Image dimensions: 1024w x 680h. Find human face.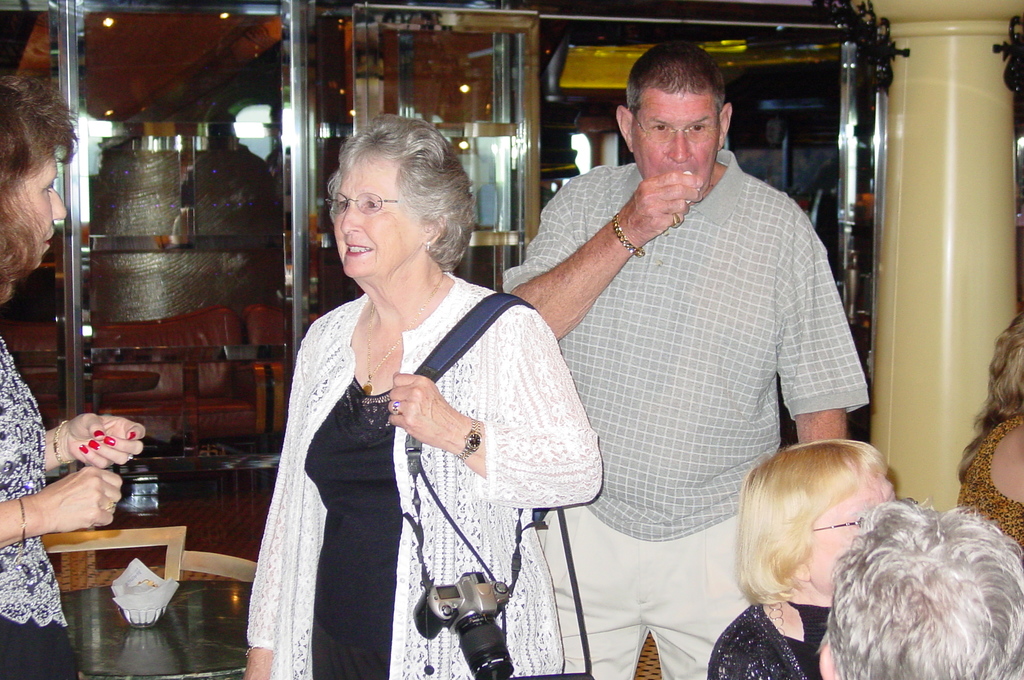
select_region(632, 92, 718, 190).
